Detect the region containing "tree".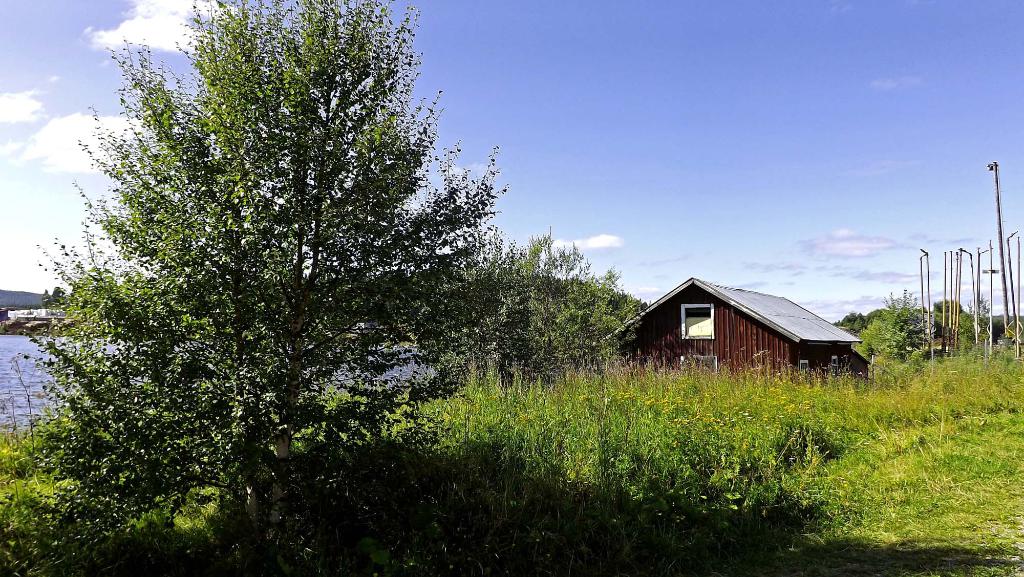
37/0/524/547.
